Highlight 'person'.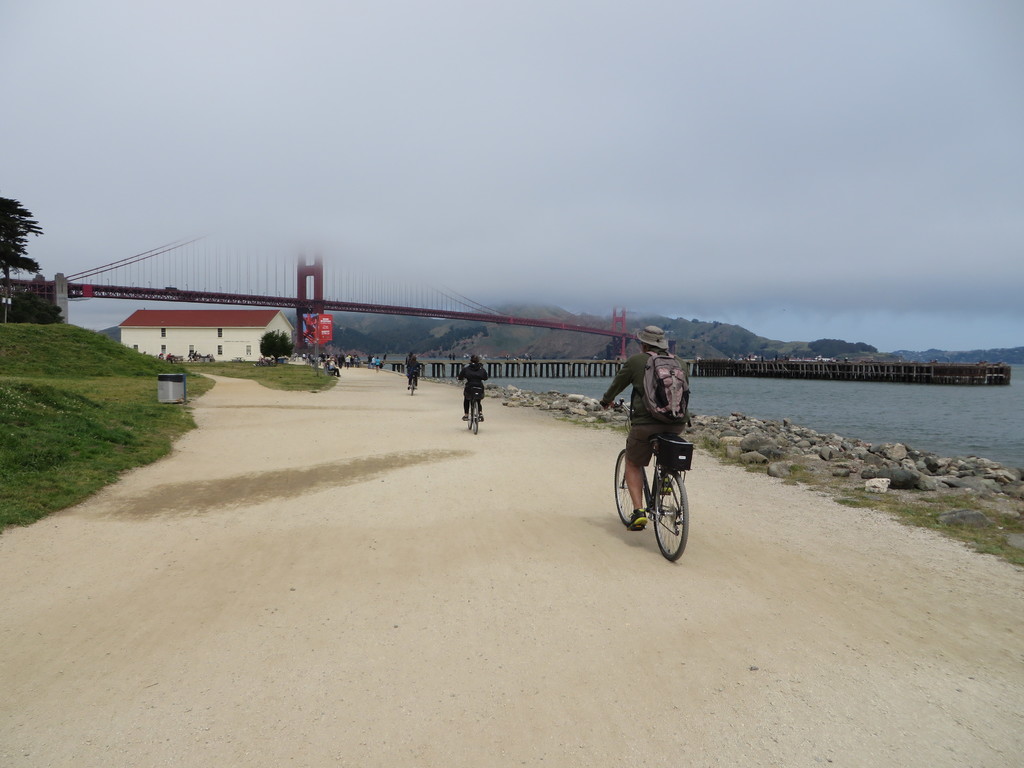
Highlighted region: x1=453 y1=353 x2=488 y2=423.
